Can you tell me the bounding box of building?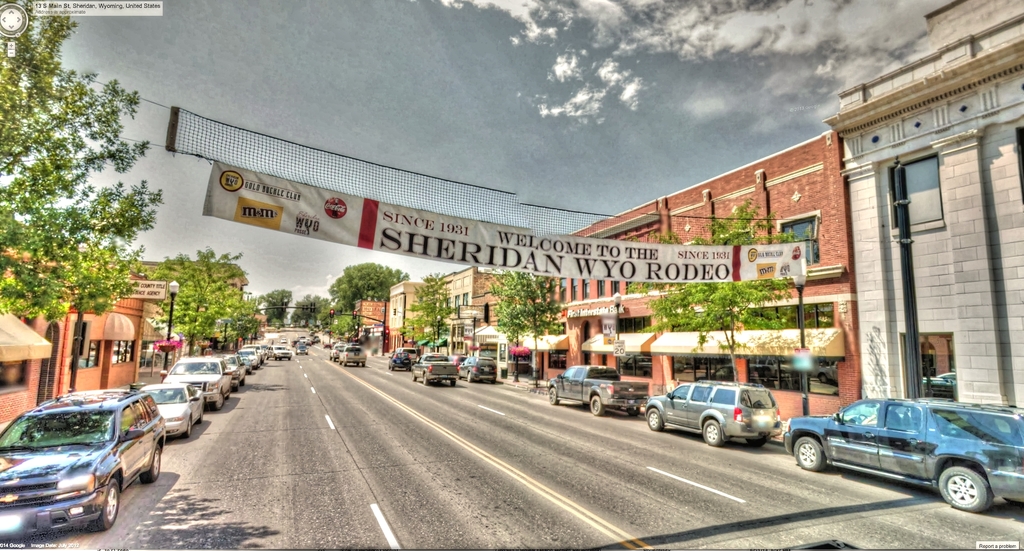
<region>388, 273, 532, 361</region>.
